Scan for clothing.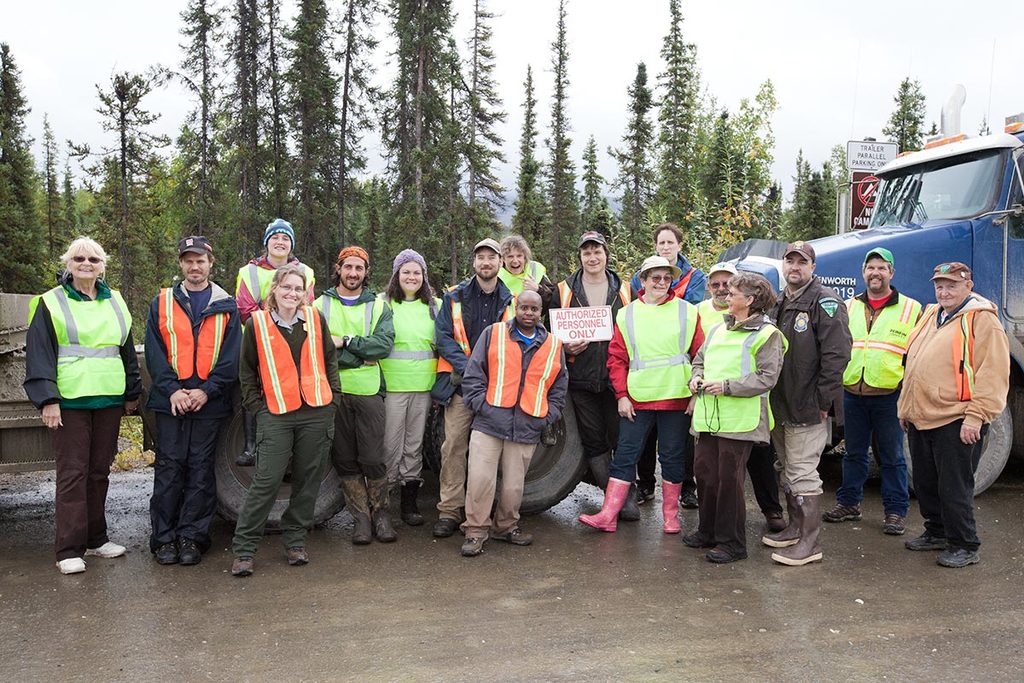
Scan result: [765,277,851,494].
